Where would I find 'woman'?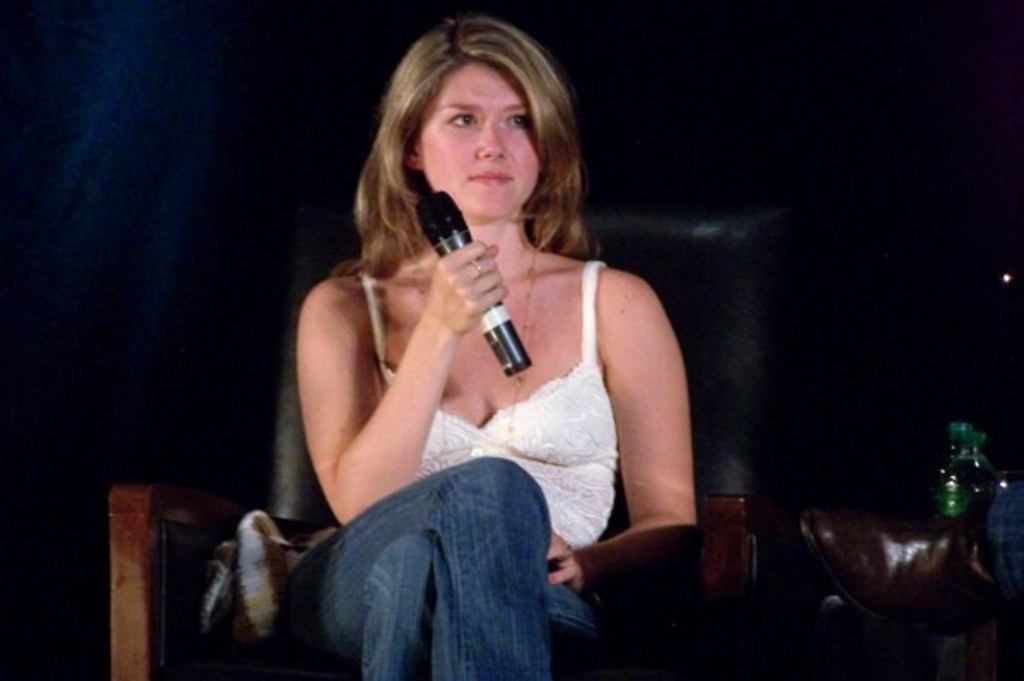
At (256,26,712,652).
